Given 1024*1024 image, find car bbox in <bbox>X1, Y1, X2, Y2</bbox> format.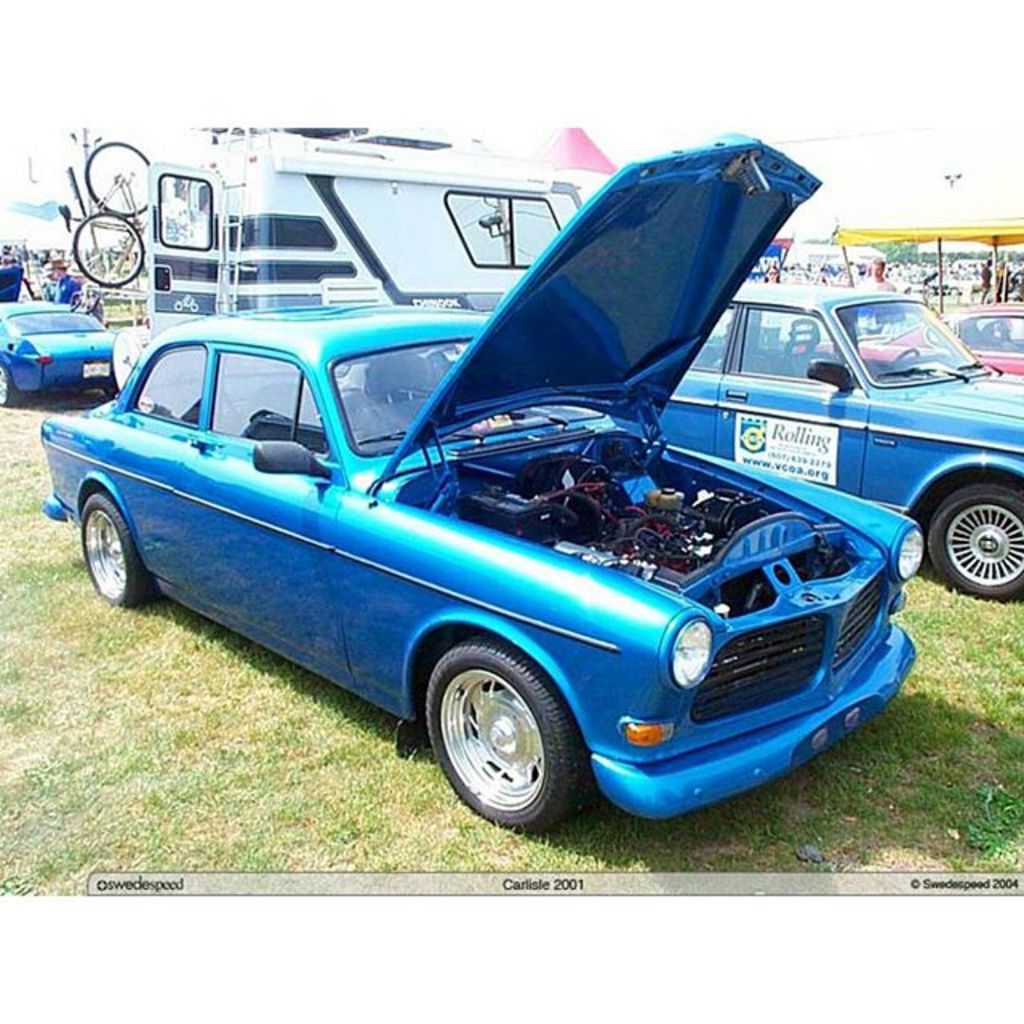
<bbox>37, 131, 922, 830</bbox>.
